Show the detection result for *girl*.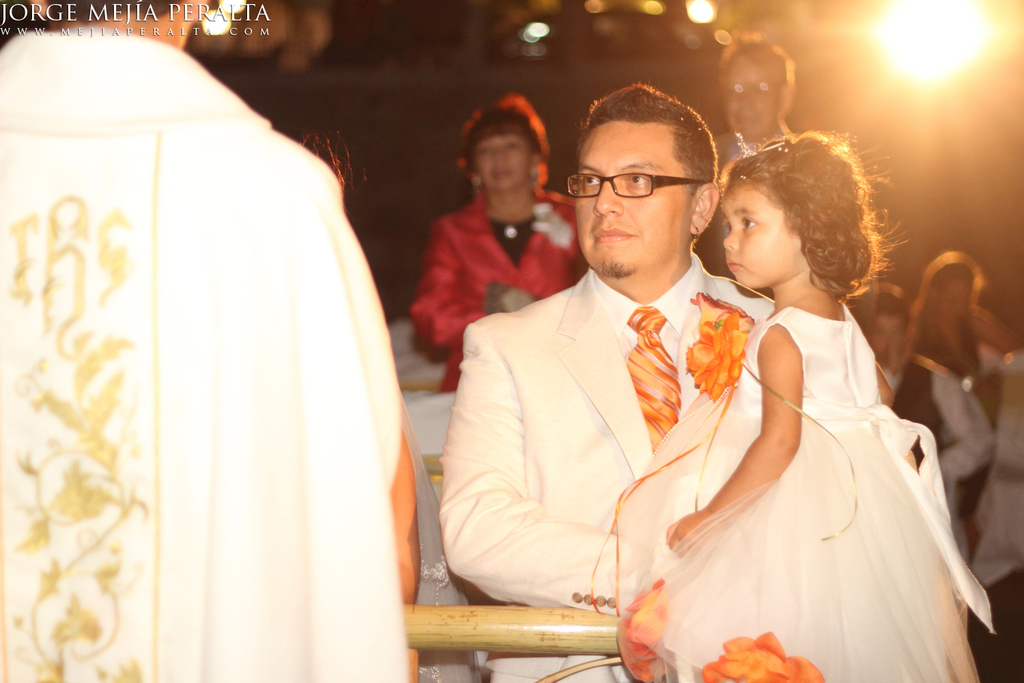
588:128:996:682.
